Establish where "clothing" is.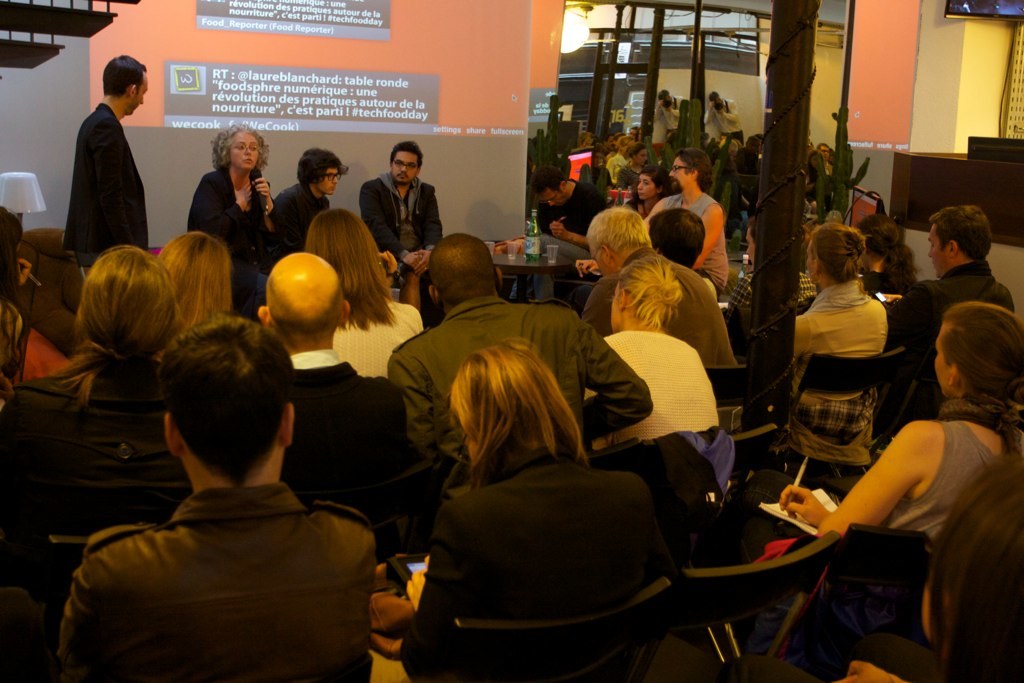
Established at crop(273, 177, 332, 252).
